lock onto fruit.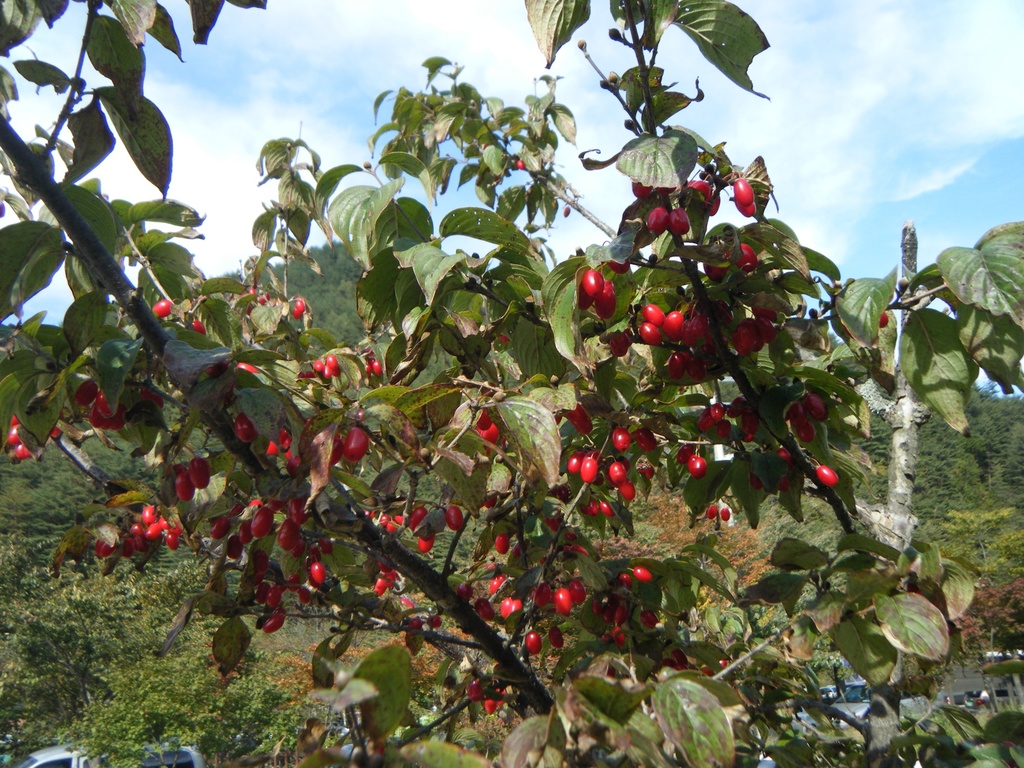
Locked: Rect(617, 573, 633, 591).
